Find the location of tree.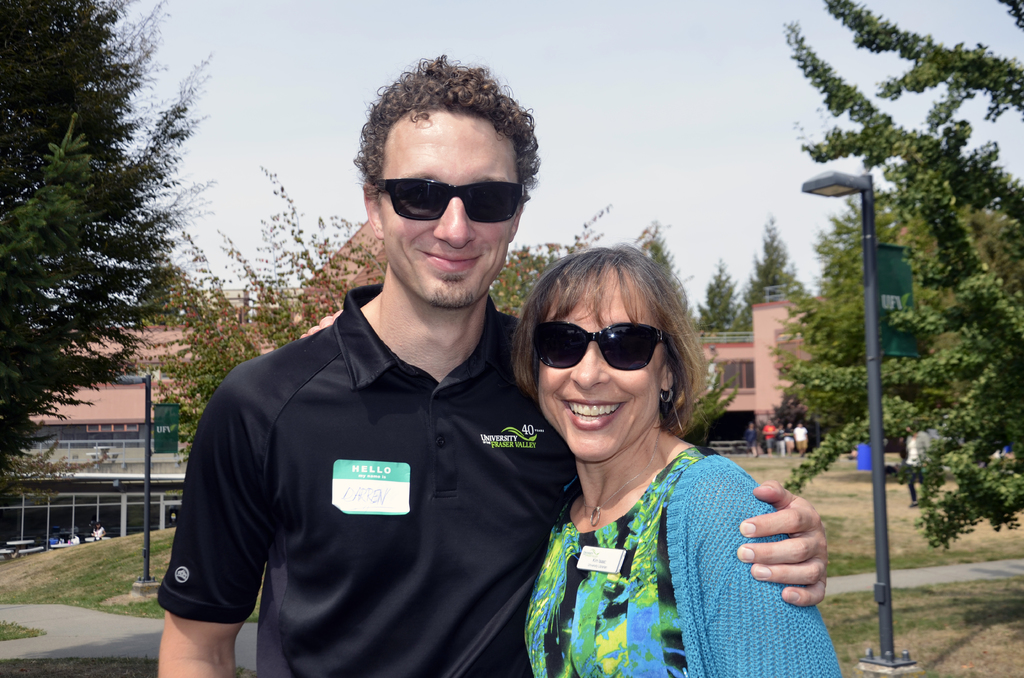
Location: x1=694, y1=256, x2=749, y2=340.
